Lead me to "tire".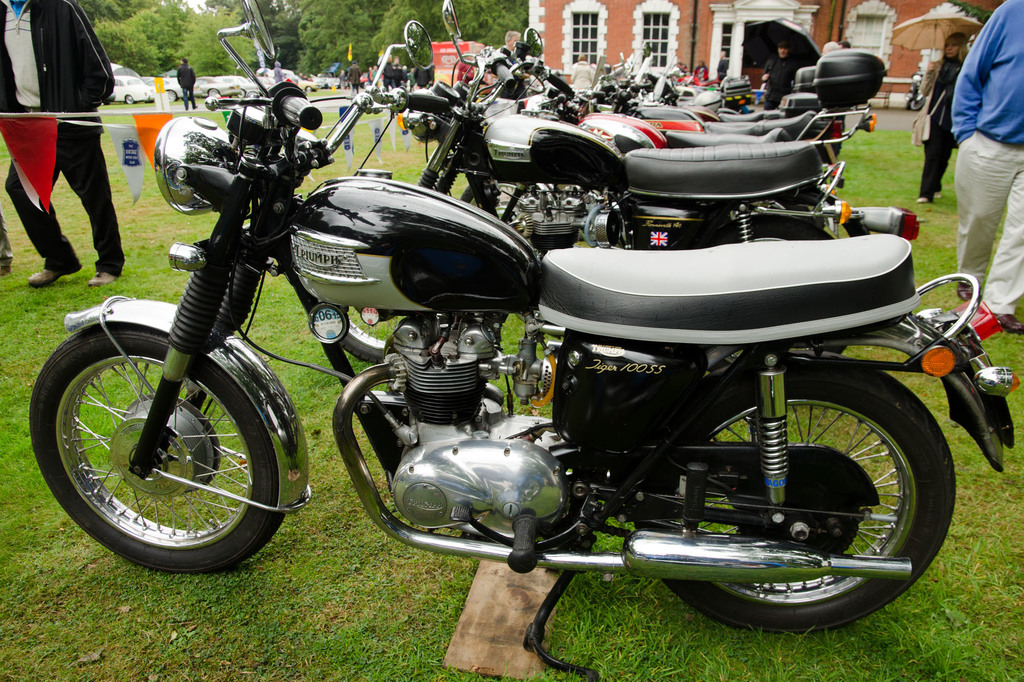
Lead to [left=700, top=215, right=846, bottom=375].
